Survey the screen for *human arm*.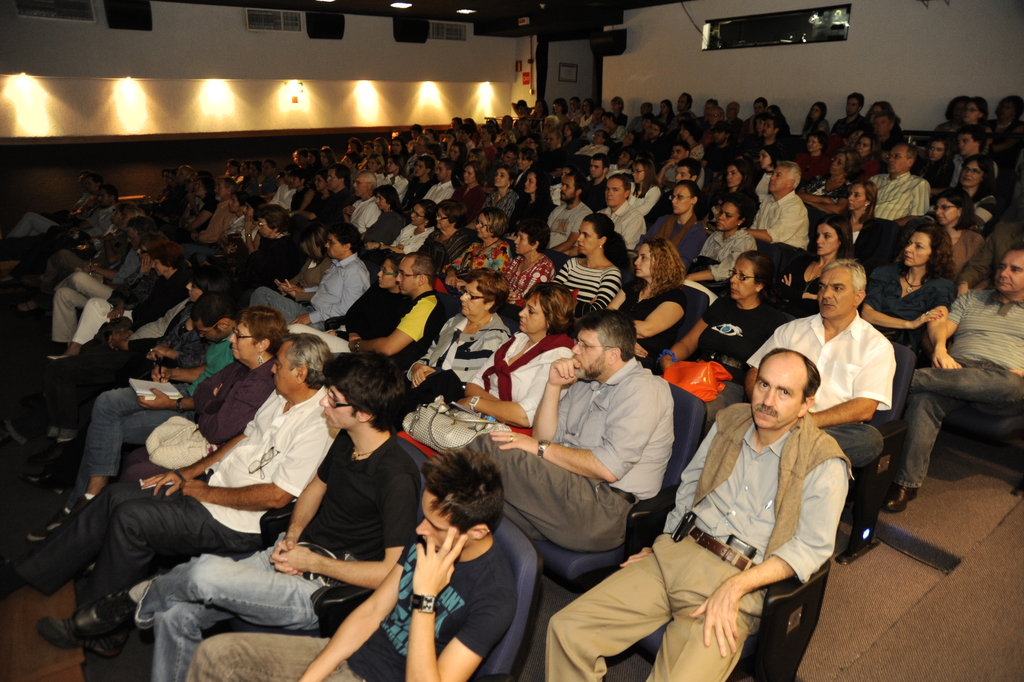
Survey found: bbox=[287, 187, 313, 212].
